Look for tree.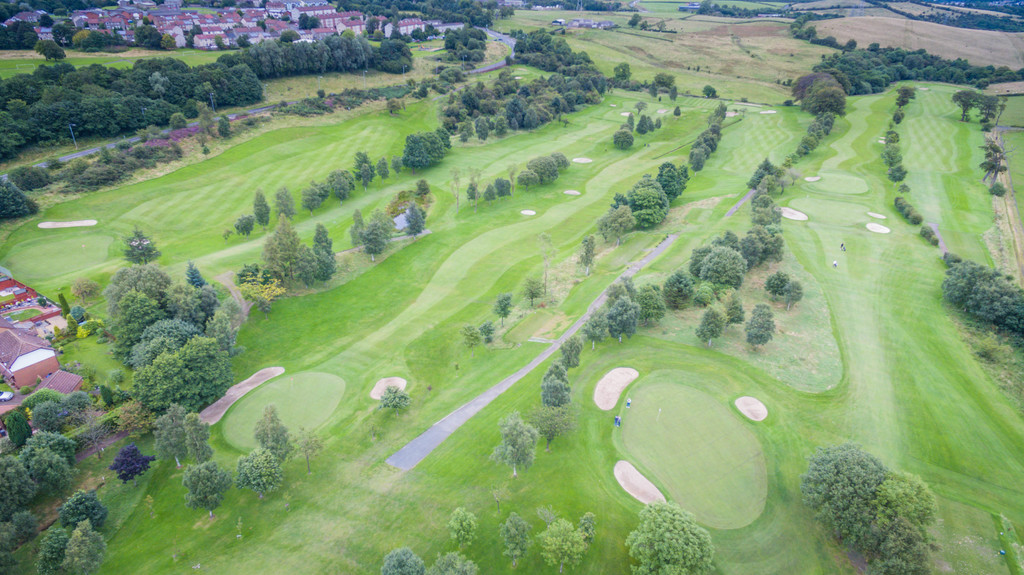
Found: bbox=(749, 302, 783, 357).
